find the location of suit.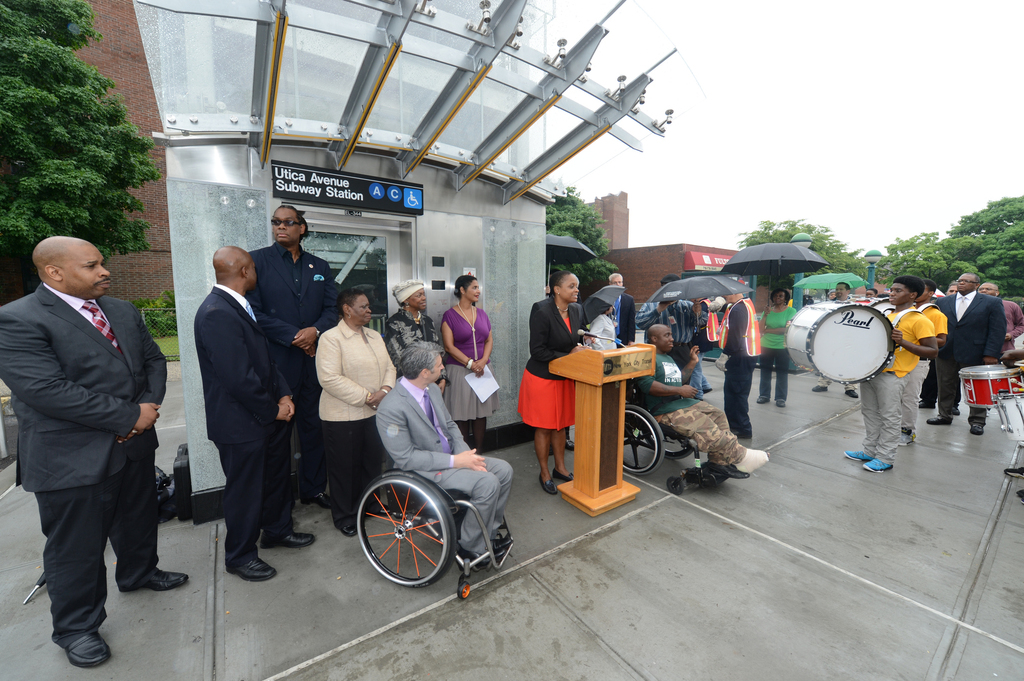
Location: {"x1": 939, "y1": 291, "x2": 1010, "y2": 364}.
